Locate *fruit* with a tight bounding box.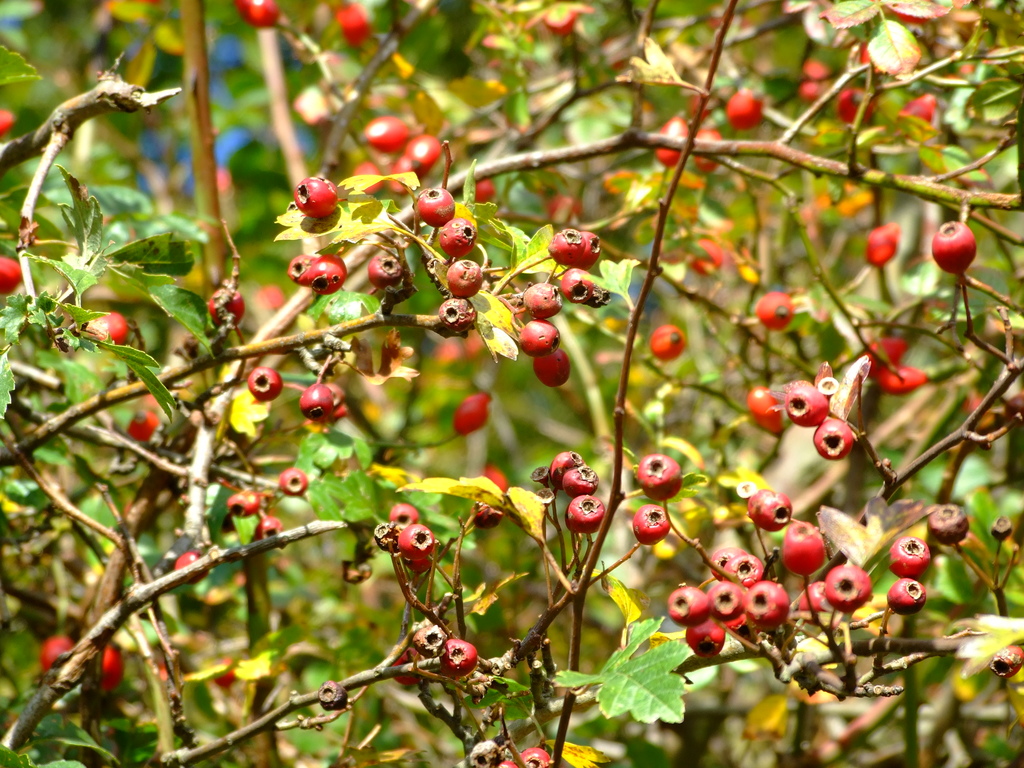
bbox(232, 0, 280, 29).
